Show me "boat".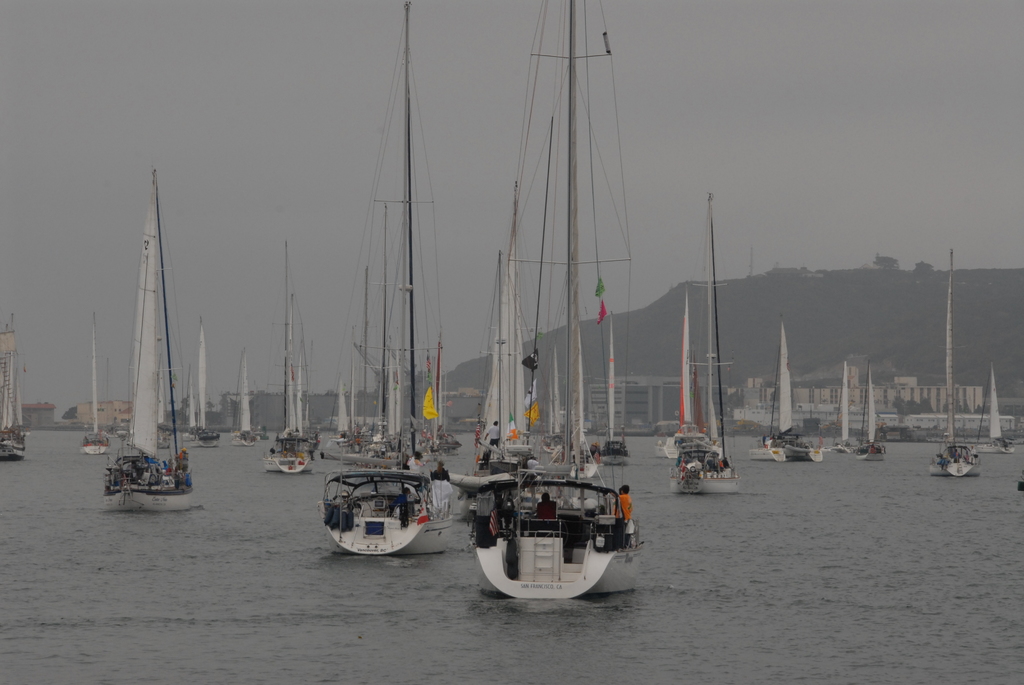
"boat" is here: x1=562 y1=317 x2=600 y2=482.
